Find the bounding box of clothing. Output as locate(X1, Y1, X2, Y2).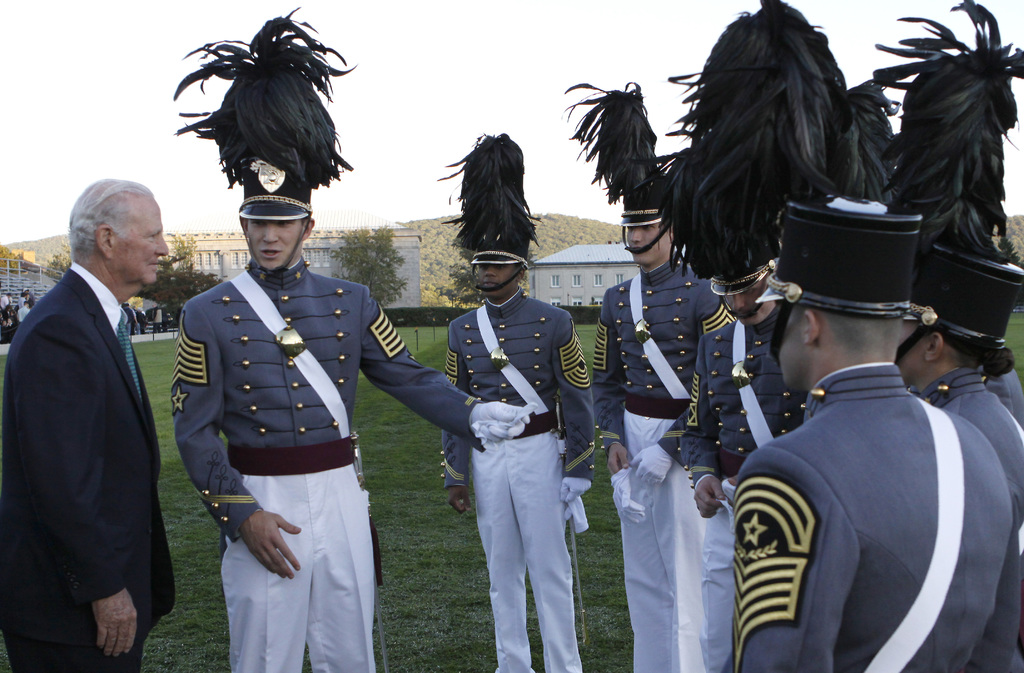
locate(980, 360, 1023, 434).
